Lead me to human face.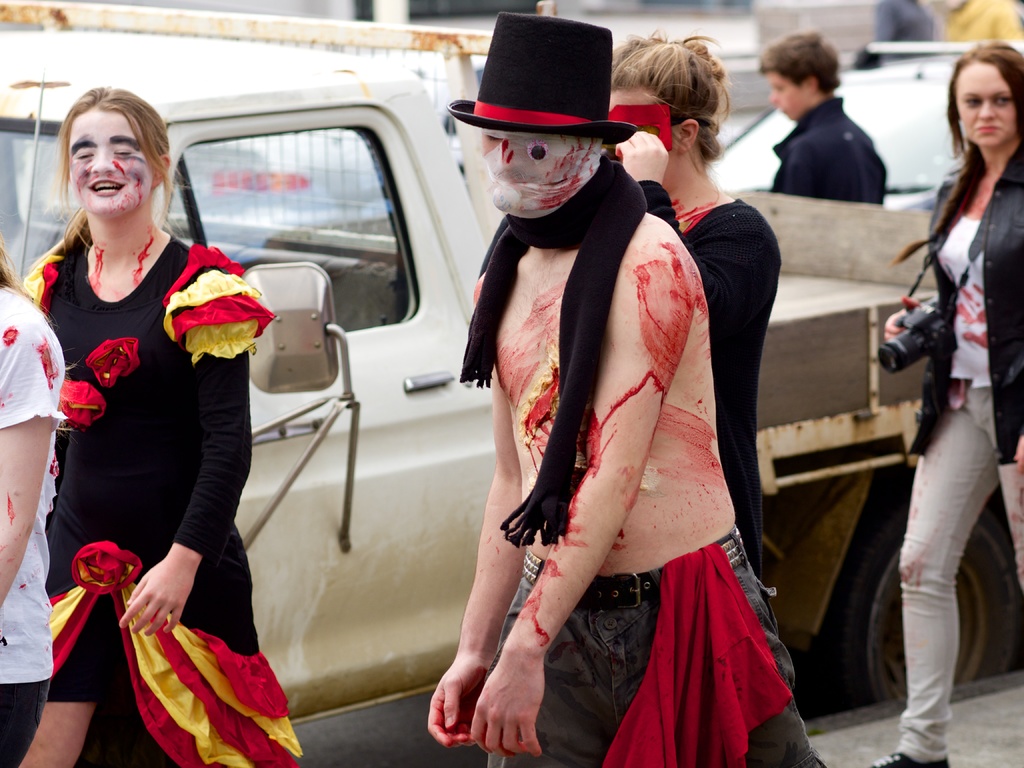
Lead to locate(70, 104, 151, 217).
